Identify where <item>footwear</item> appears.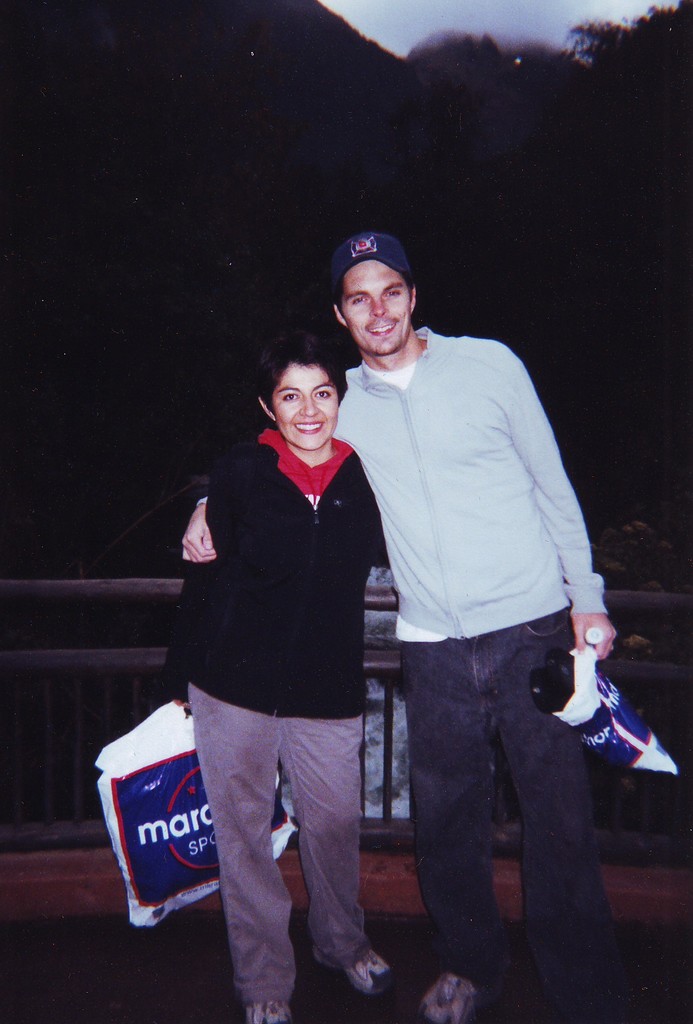
Appears at 414/973/470/1023.
